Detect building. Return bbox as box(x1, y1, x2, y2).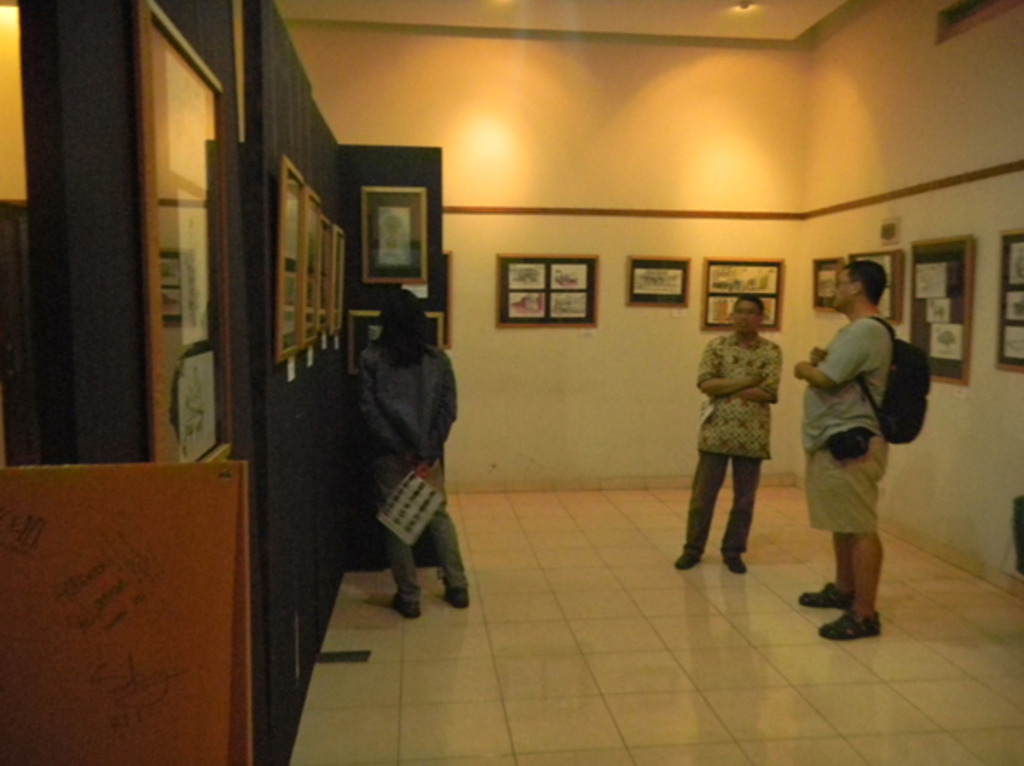
box(0, 0, 1022, 764).
